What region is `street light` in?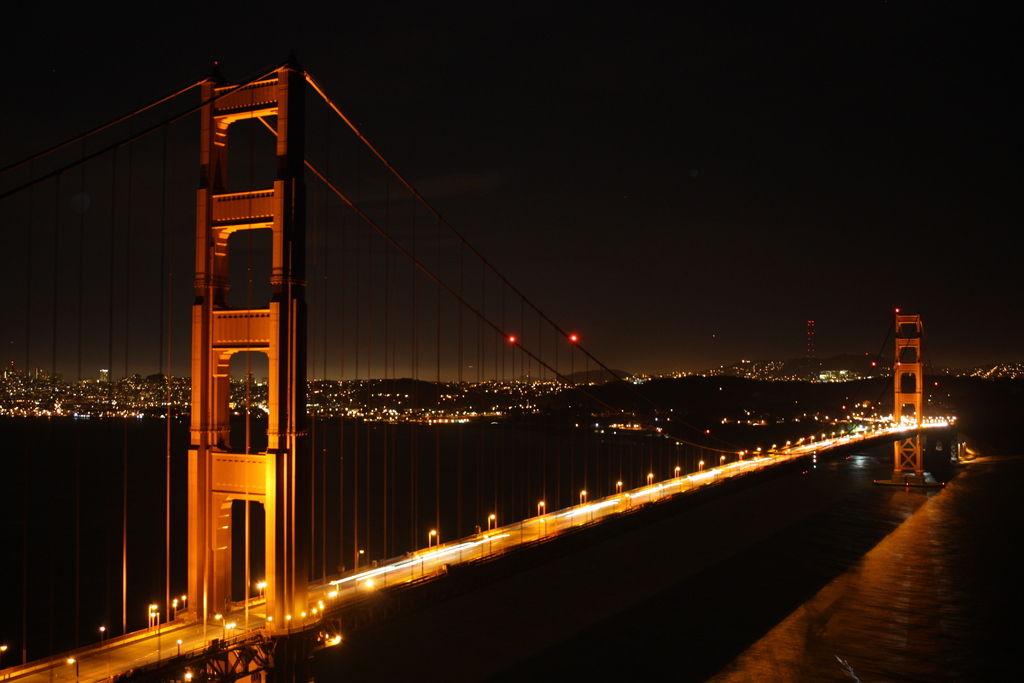
(268,614,271,634).
